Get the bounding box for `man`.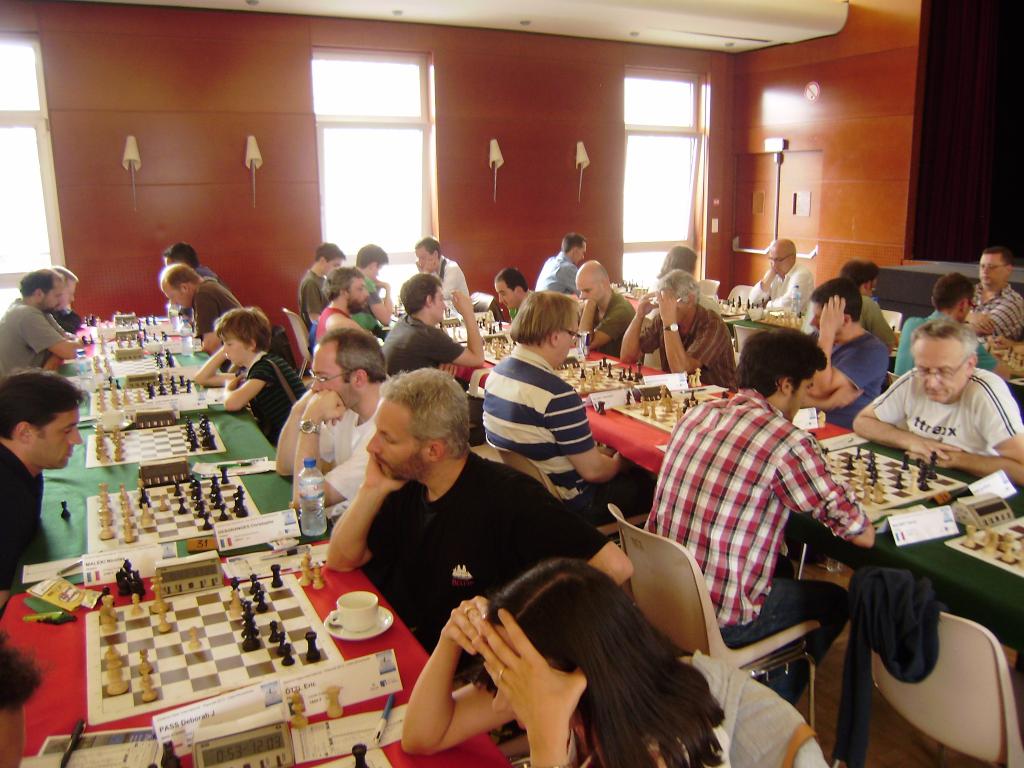
<box>620,269,742,392</box>.
